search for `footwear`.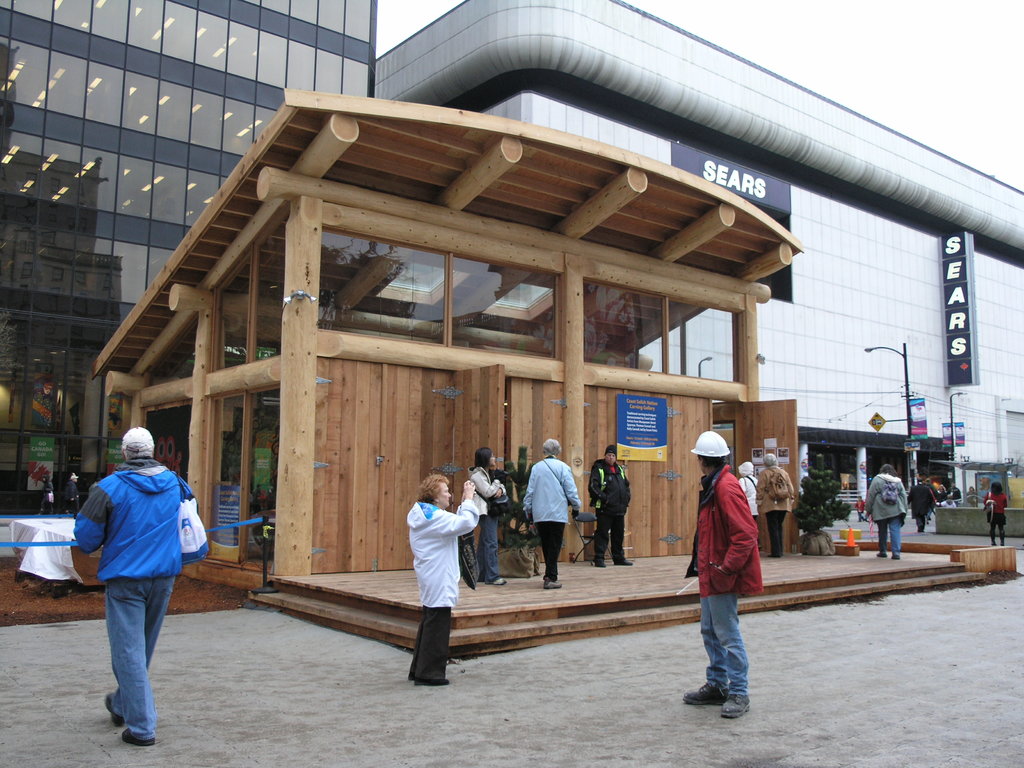
Found at Rect(412, 675, 453, 691).
